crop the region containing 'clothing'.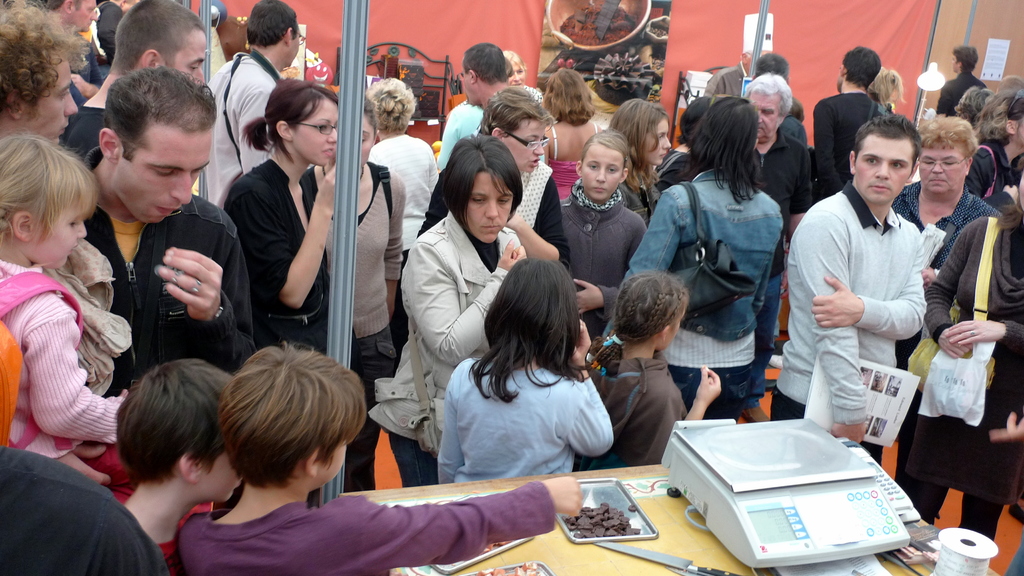
Crop region: left=556, top=193, right=659, bottom=346.
